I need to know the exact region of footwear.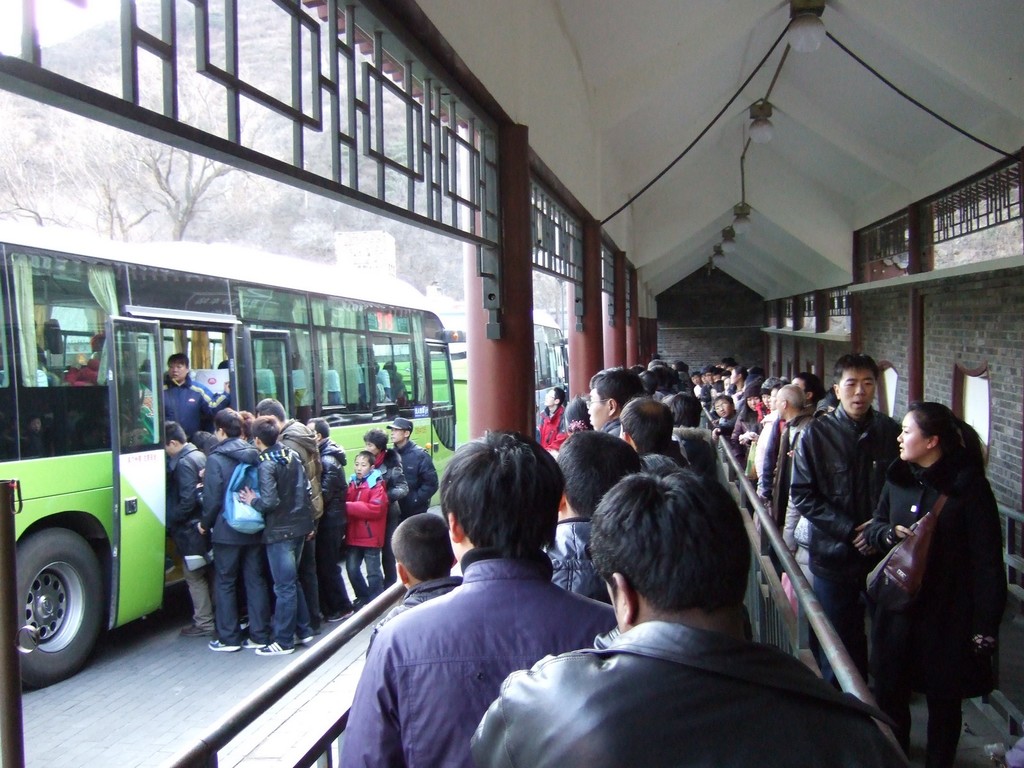
Region: <bbox>183, 621, 215, 636</bbox>.
